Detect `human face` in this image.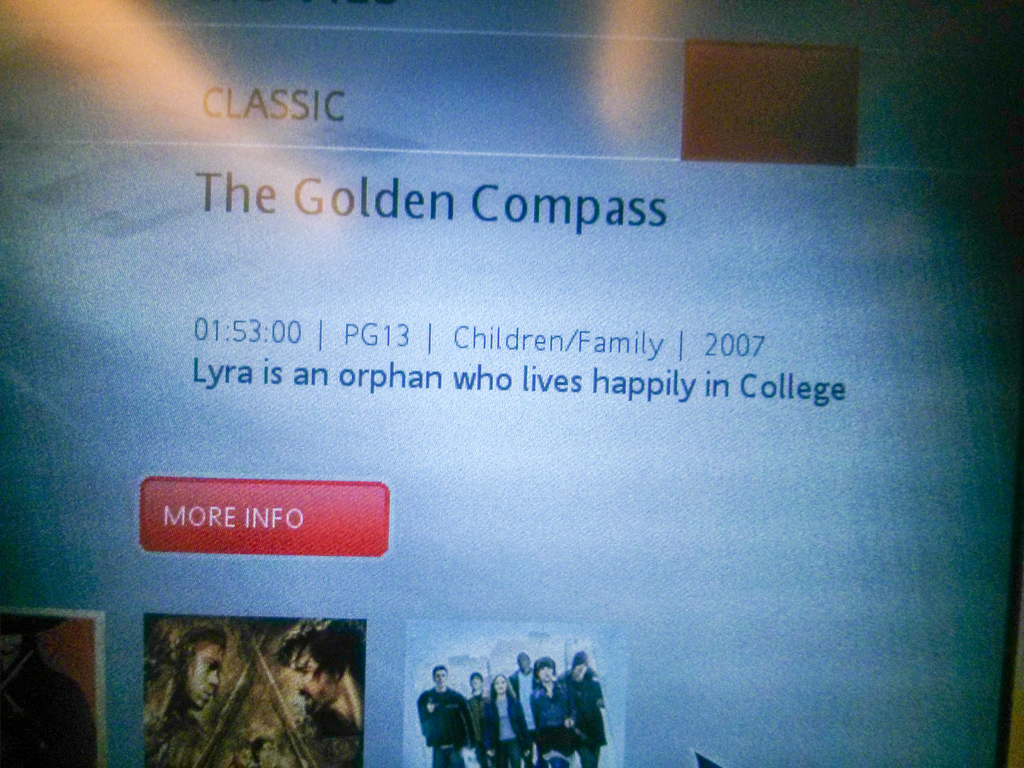
Detection: [x1=298, y1=648, x2=342, y2=709].
